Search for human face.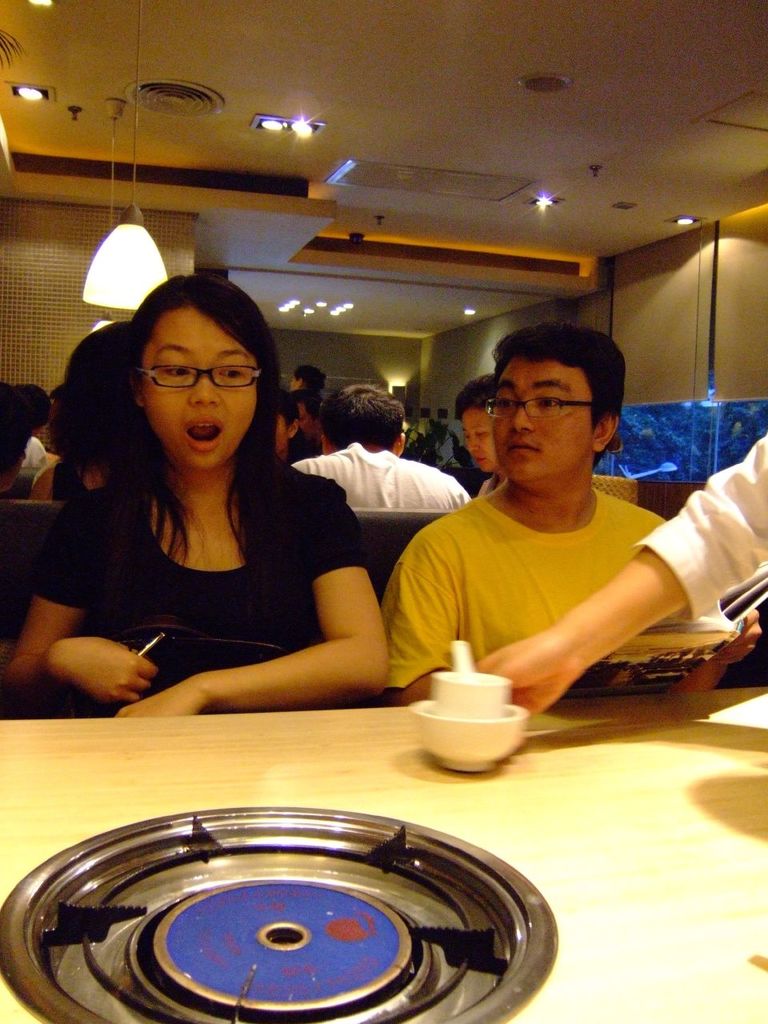
Found at 138 310 264 464.
